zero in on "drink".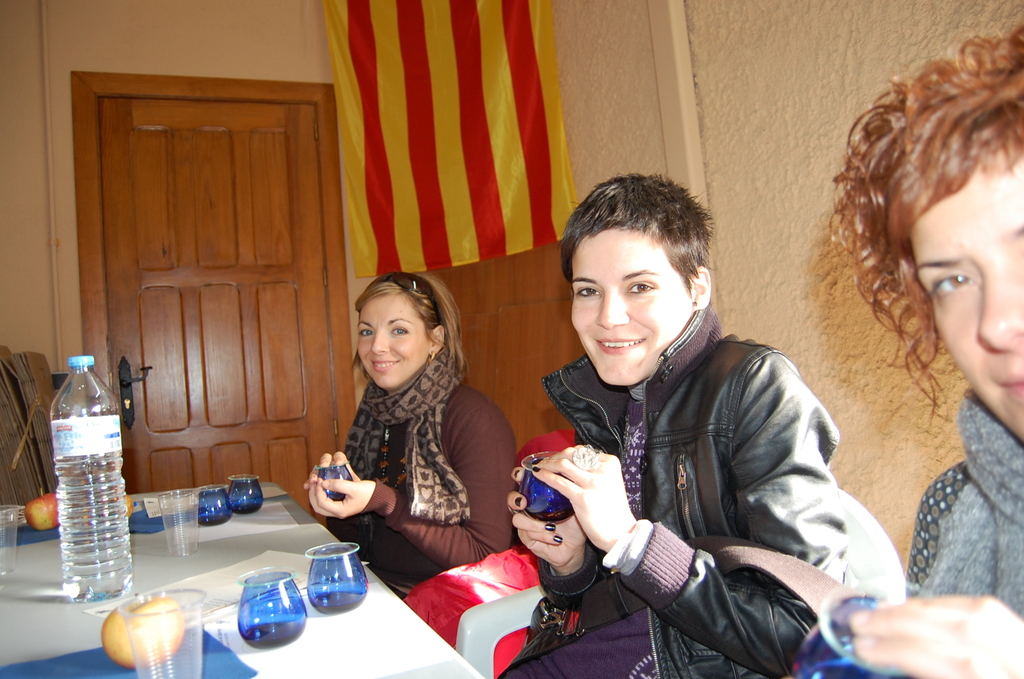
Zeroed in: <box>57,491,132,601</box>.
